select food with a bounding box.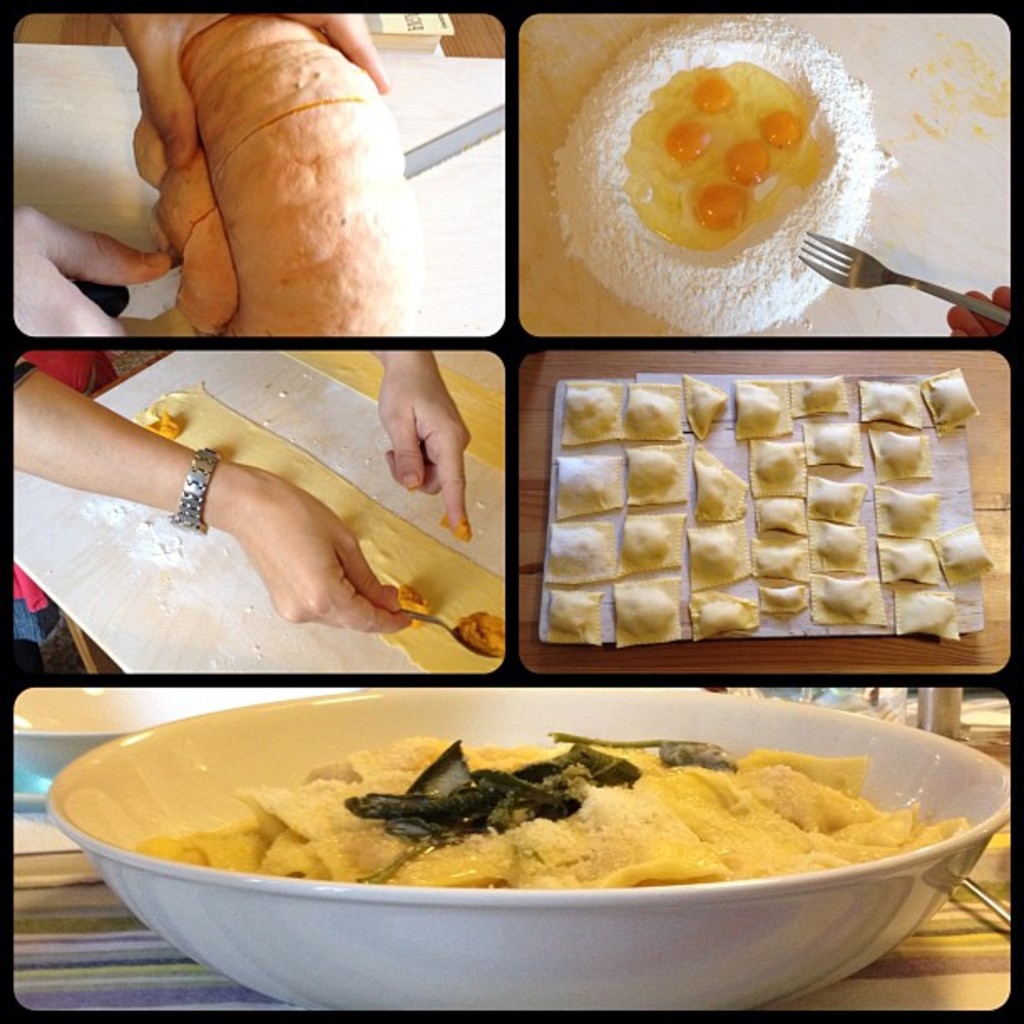
(562, 381, 622, 440).
